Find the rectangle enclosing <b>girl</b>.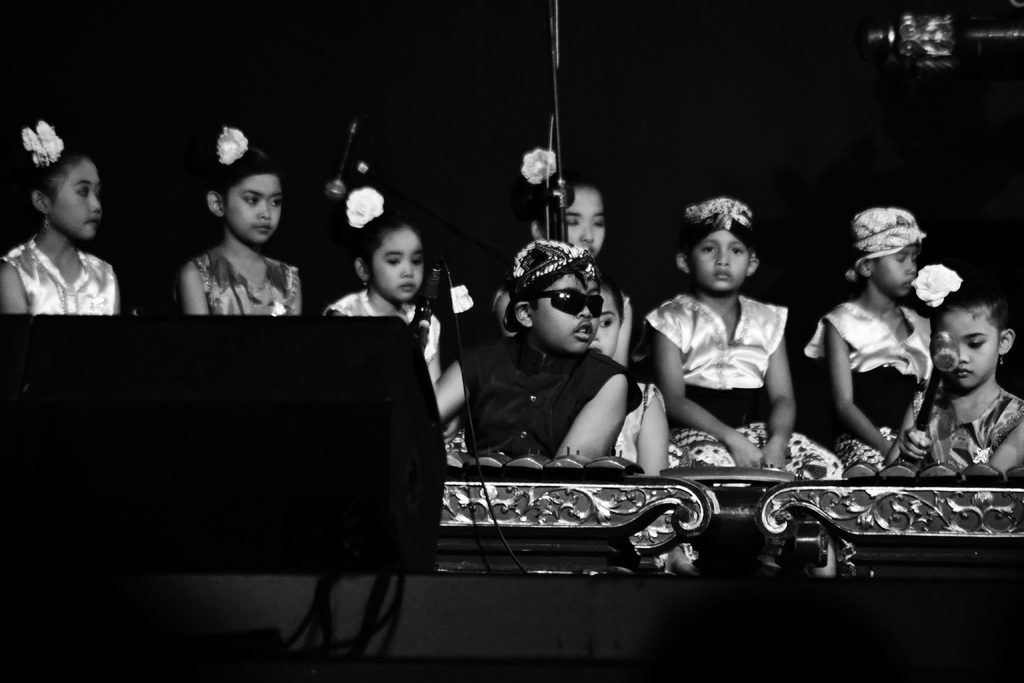
{"left": 0, "top": 115, "right": 124, "bottom": 324}.
